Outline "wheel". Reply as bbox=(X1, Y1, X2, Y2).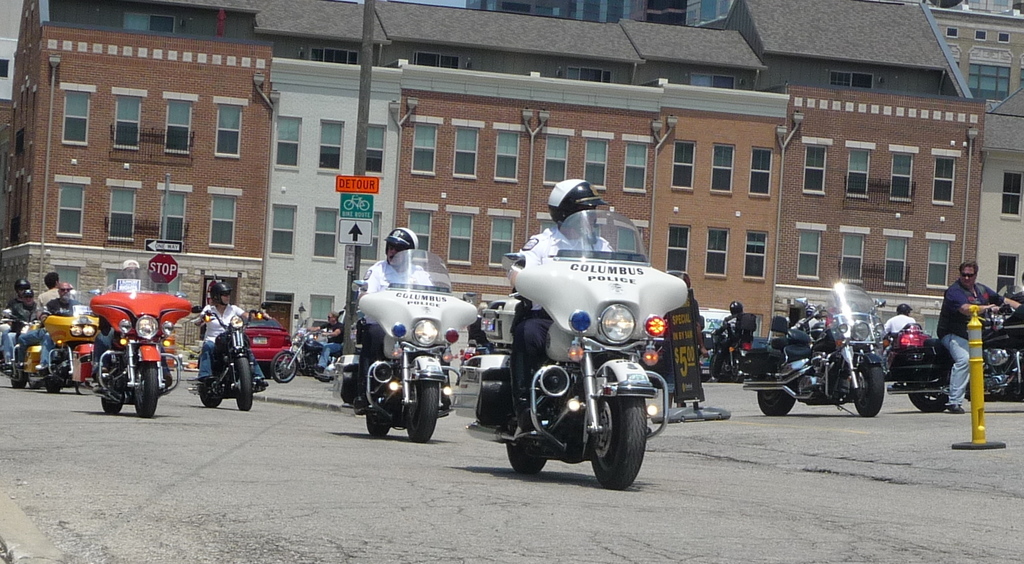
bbox=(850, 360, 888, 413).
